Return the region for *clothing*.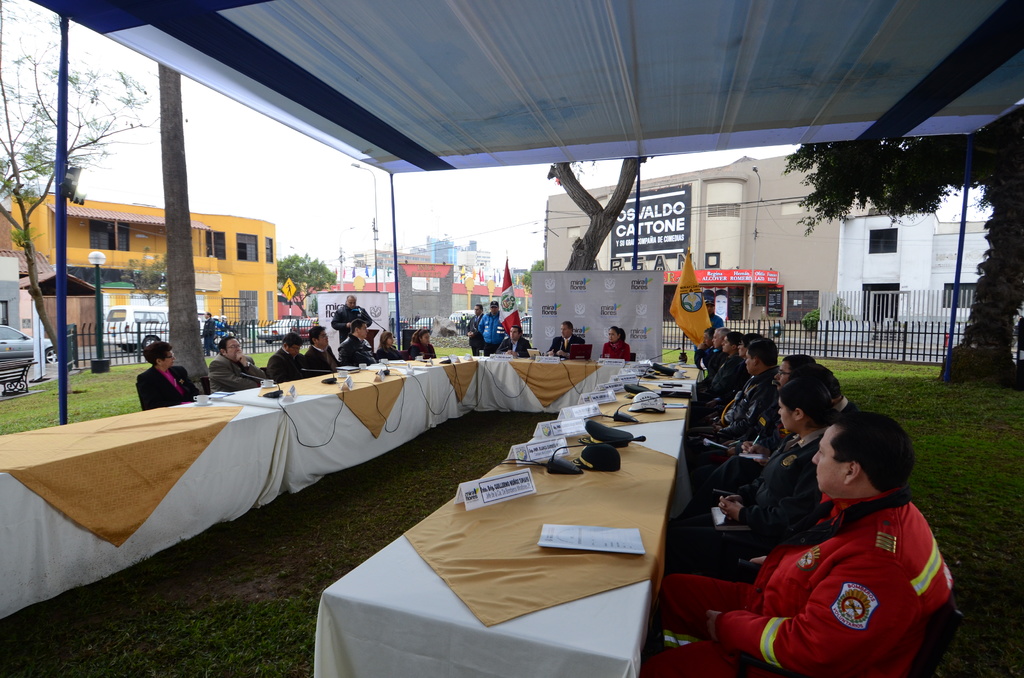
l=673, t=393, r=862, b=522.
